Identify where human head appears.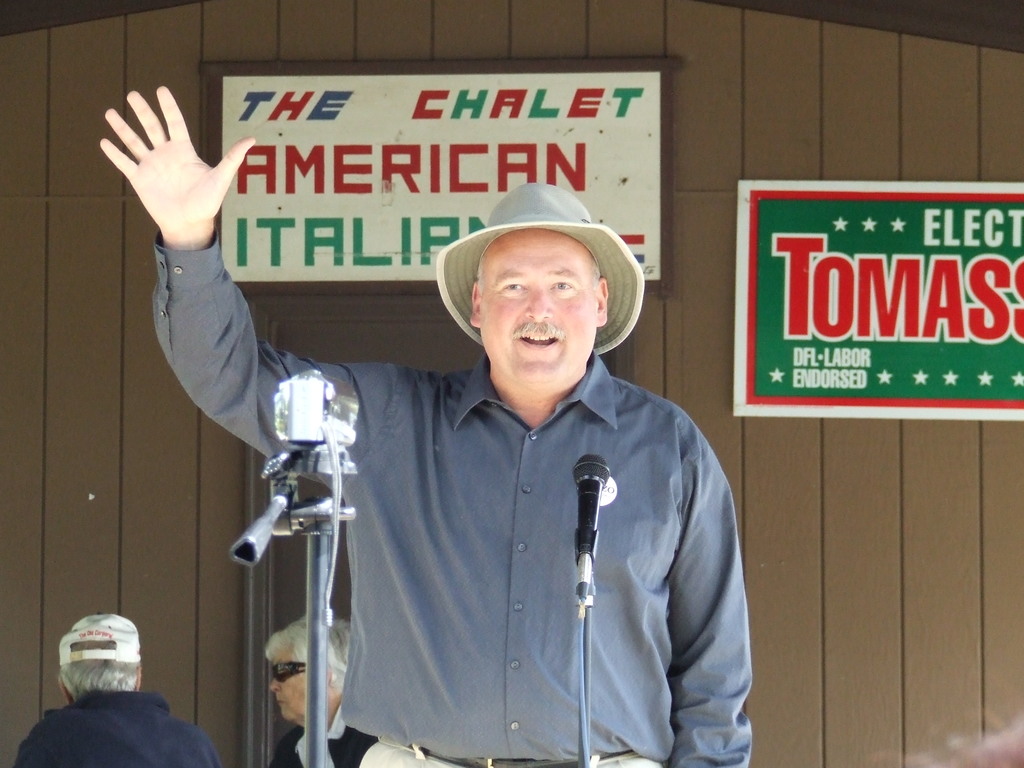
Appears at [left=262, top=614, right=352, bottom=724].
